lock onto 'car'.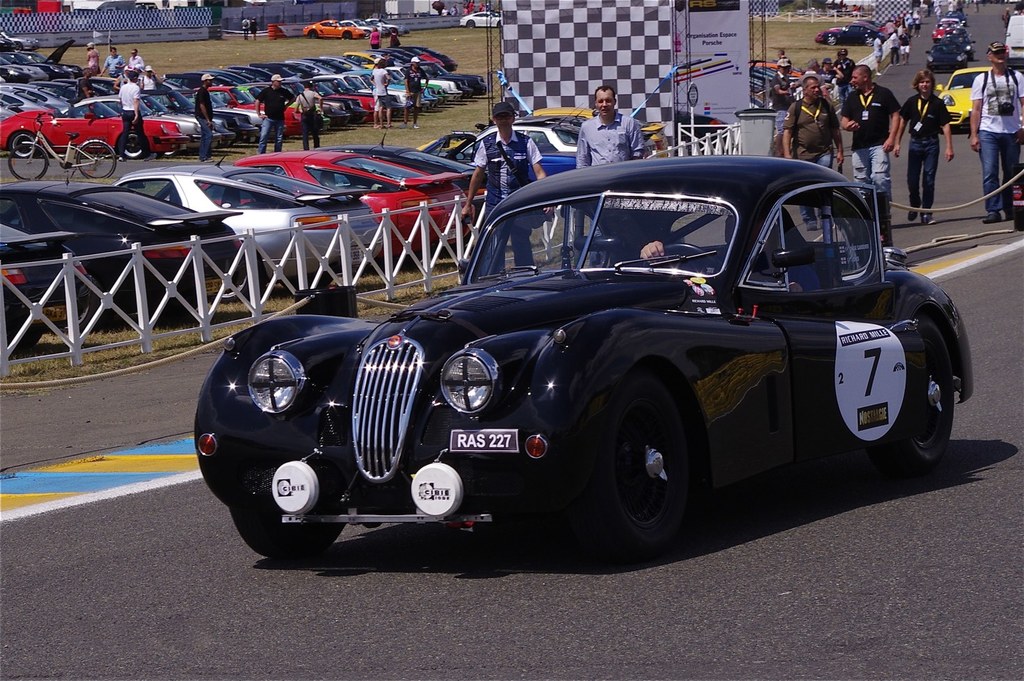
Locked: {"x1": 187, "y1": 151, "x2": 992, "y2": 574}.
